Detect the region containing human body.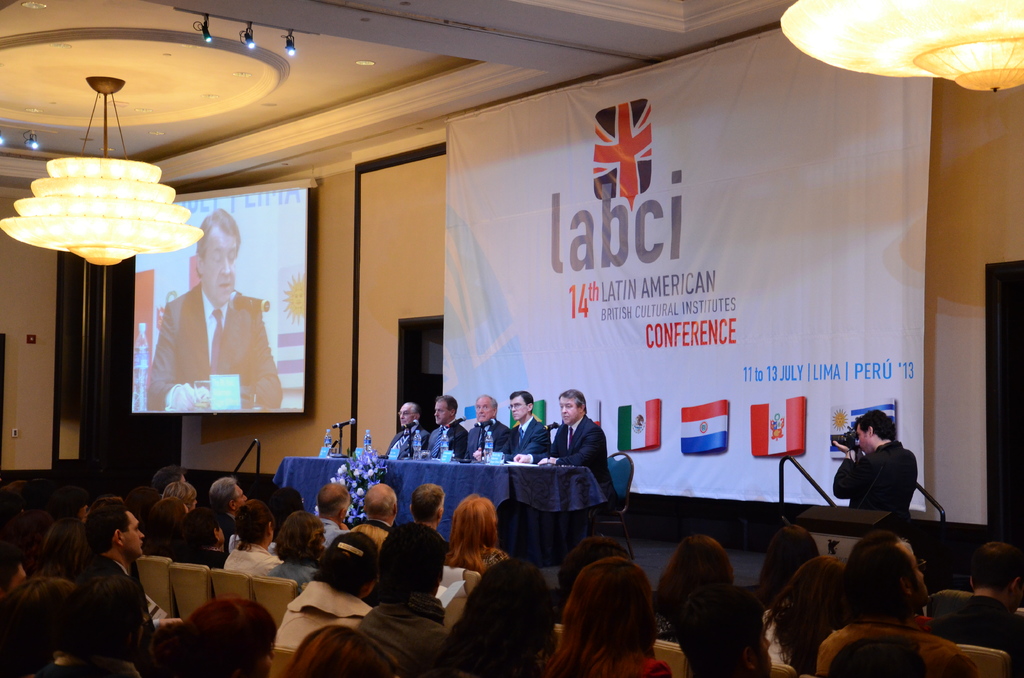
locate(819, 617, 977, 677).
